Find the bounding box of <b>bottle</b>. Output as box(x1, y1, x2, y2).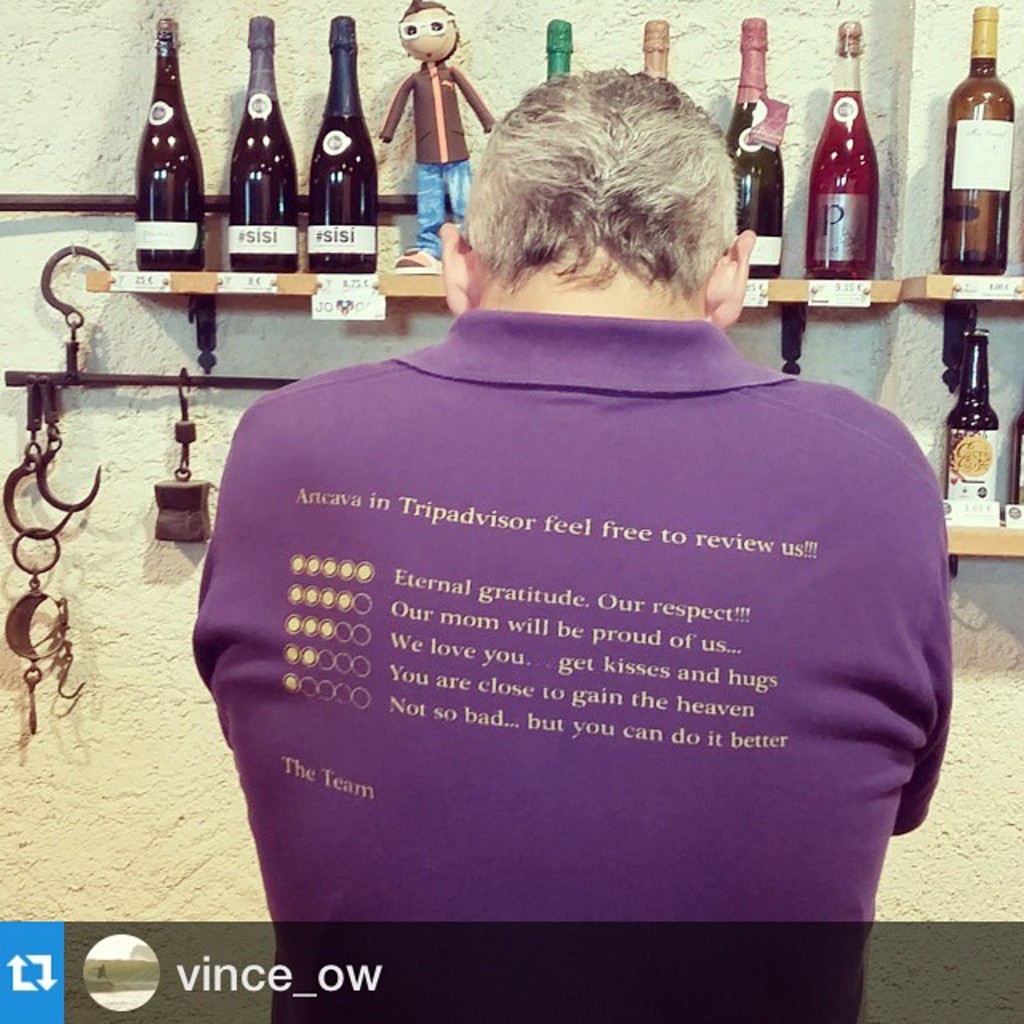
box(810, 16, 890, 282).
